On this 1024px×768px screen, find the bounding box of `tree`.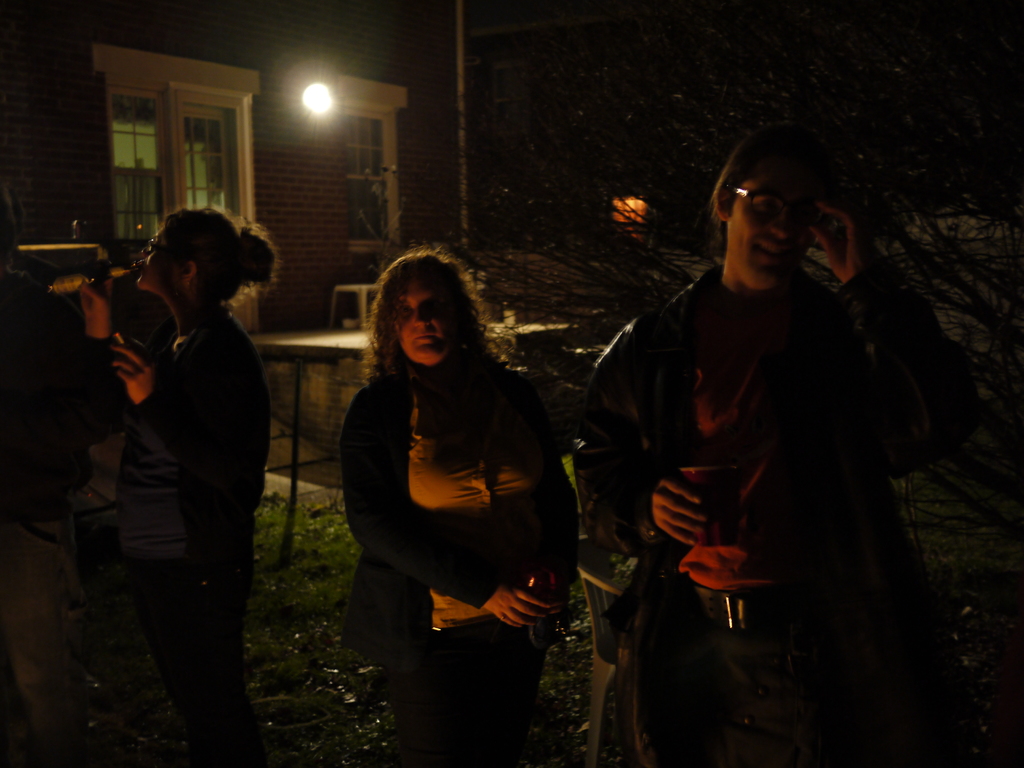
Bounding box: select_region(362, 38, 1023, 444).
